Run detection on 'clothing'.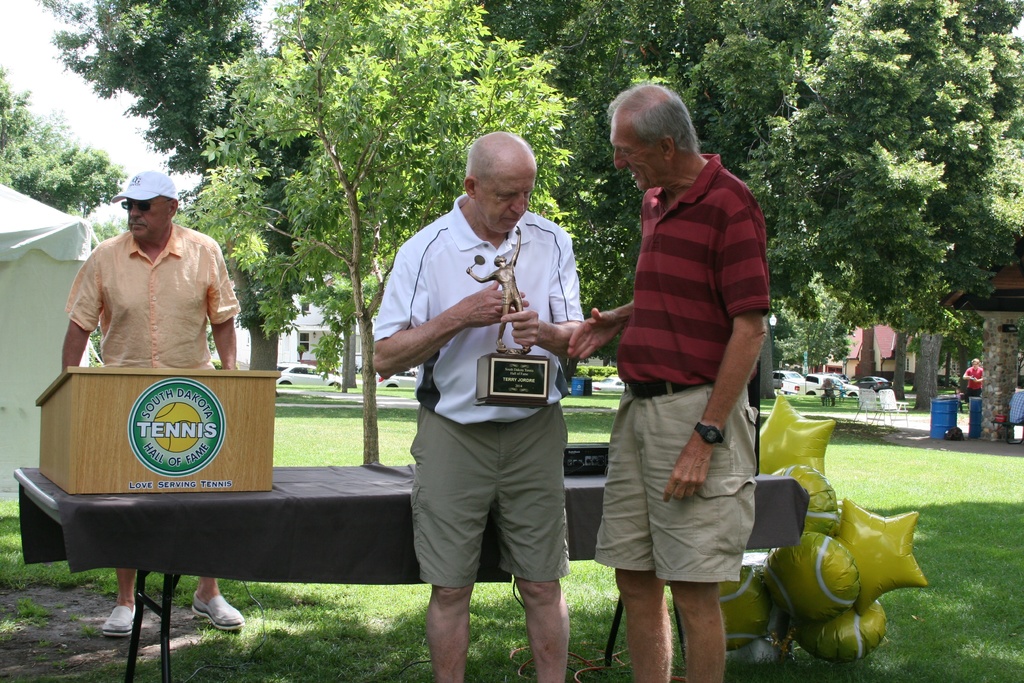
Result: [x1=372, y1=188, x2=590, y2=582].
